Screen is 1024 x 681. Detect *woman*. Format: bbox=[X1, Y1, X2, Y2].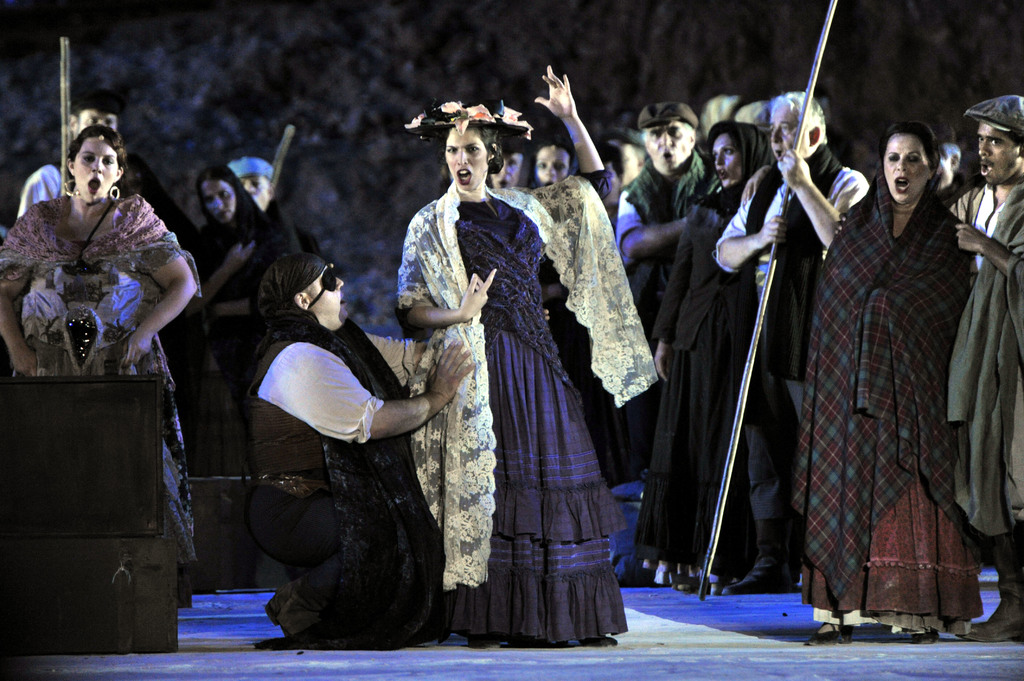
bbox=[399, 99, 666, 645].
